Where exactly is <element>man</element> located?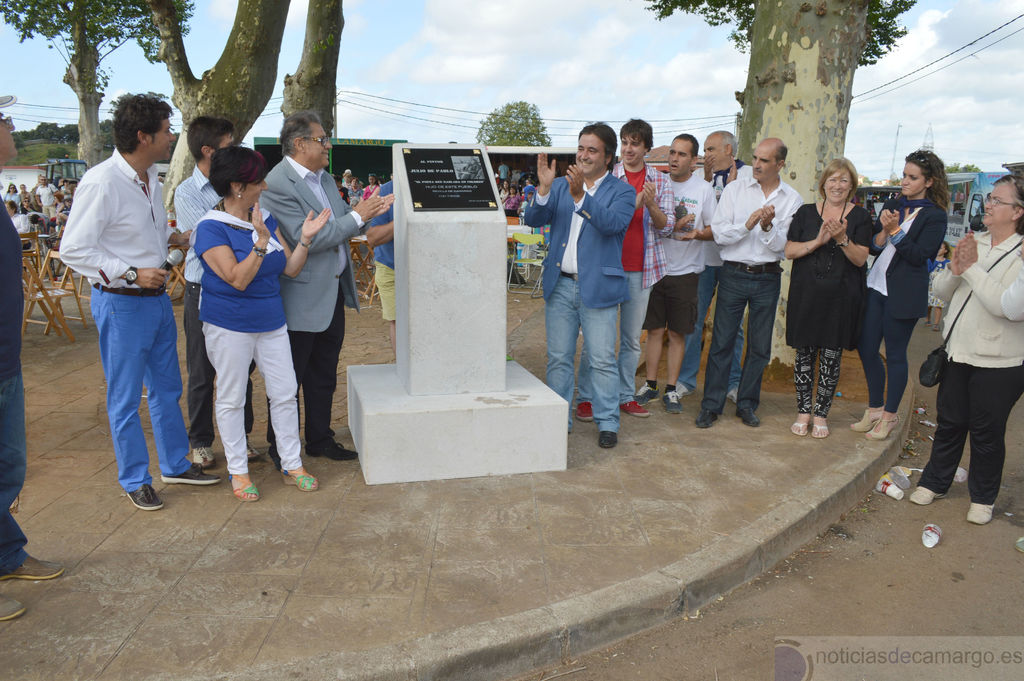
Its bounding box is <box>264,106,386,443</box>.
